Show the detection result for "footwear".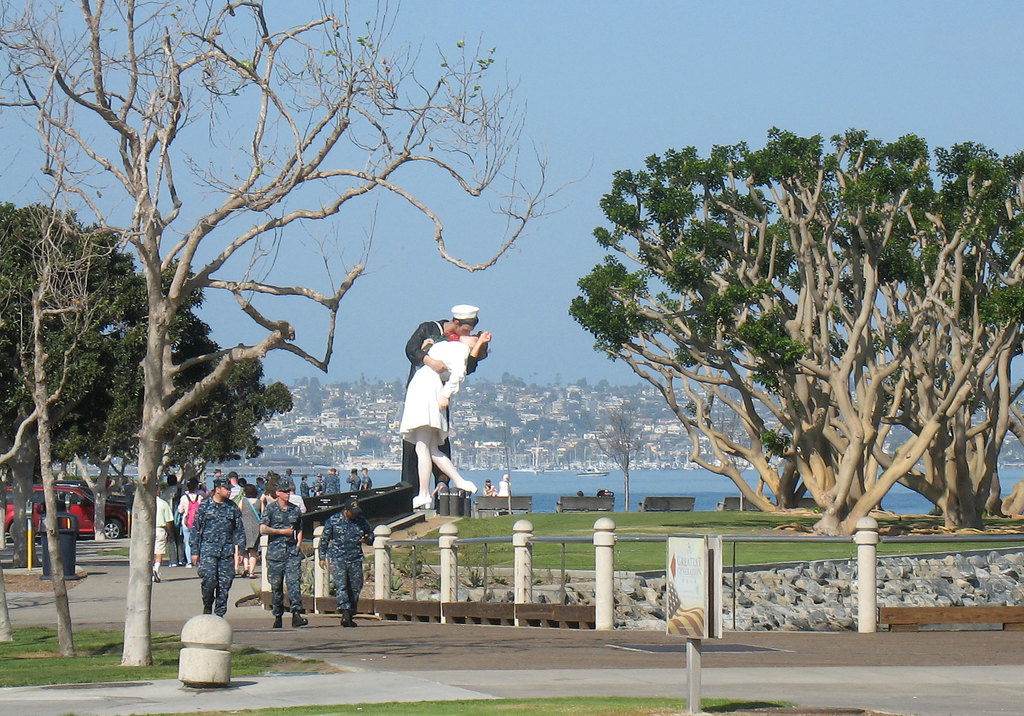
<bbox>342, 616, 355, 629</bbox>.
